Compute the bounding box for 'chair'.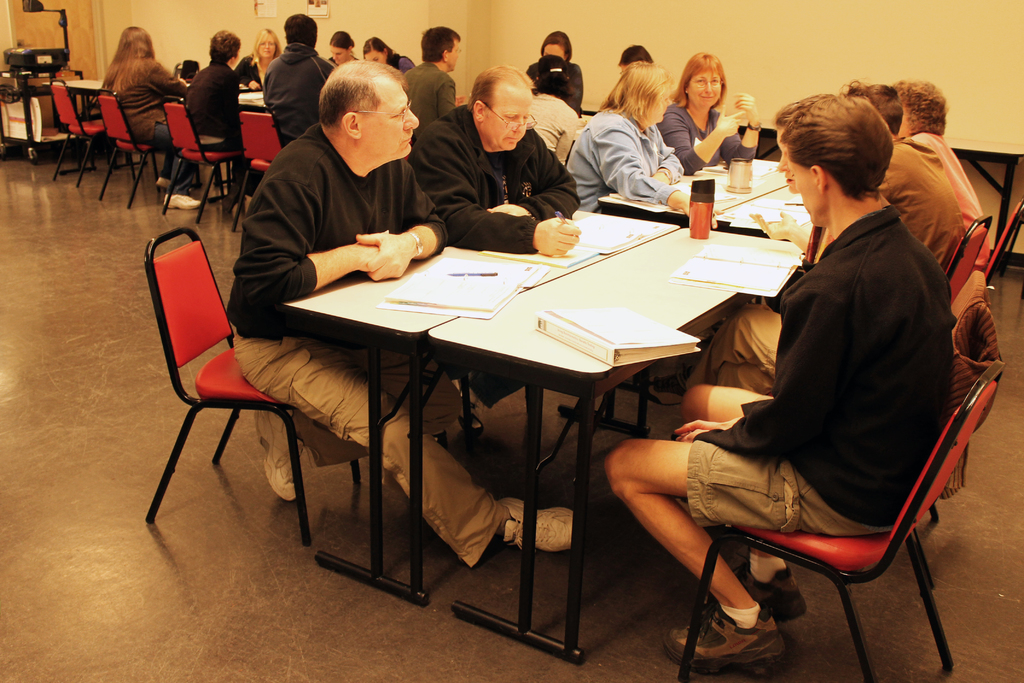
box=[50, 77, 138, 183].
